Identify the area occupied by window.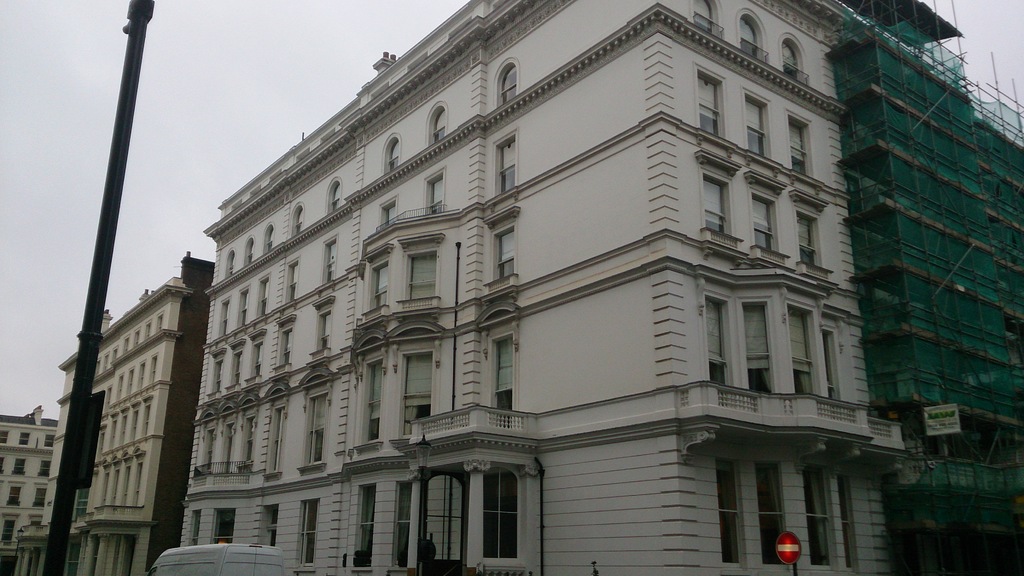
Area: 434,110,447,144.
